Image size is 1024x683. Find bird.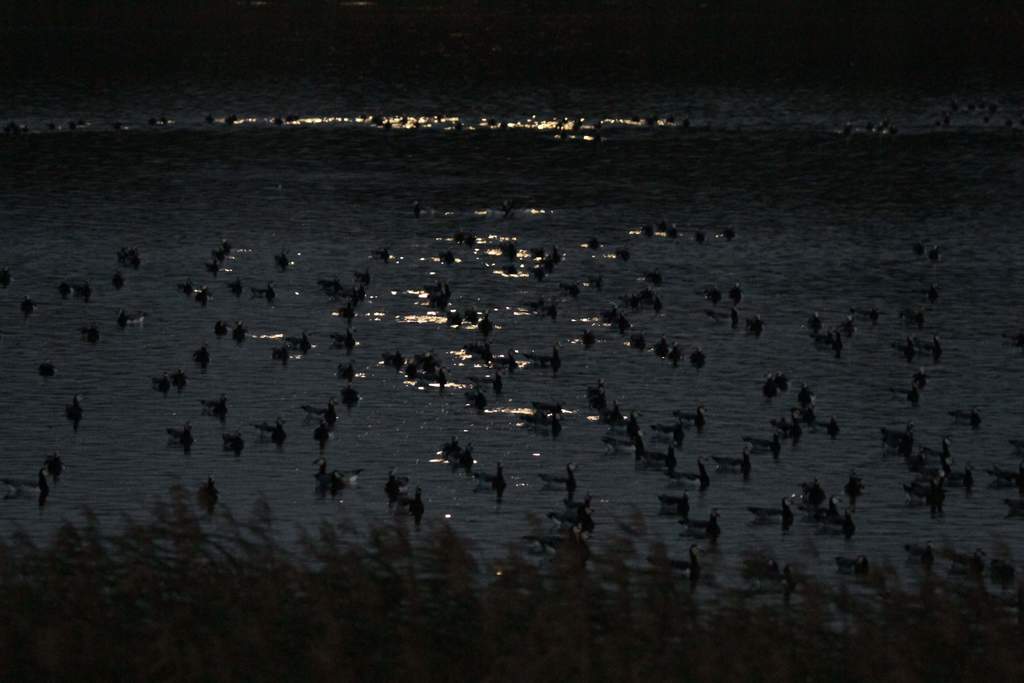
crop(467, 386, 490, 411).
